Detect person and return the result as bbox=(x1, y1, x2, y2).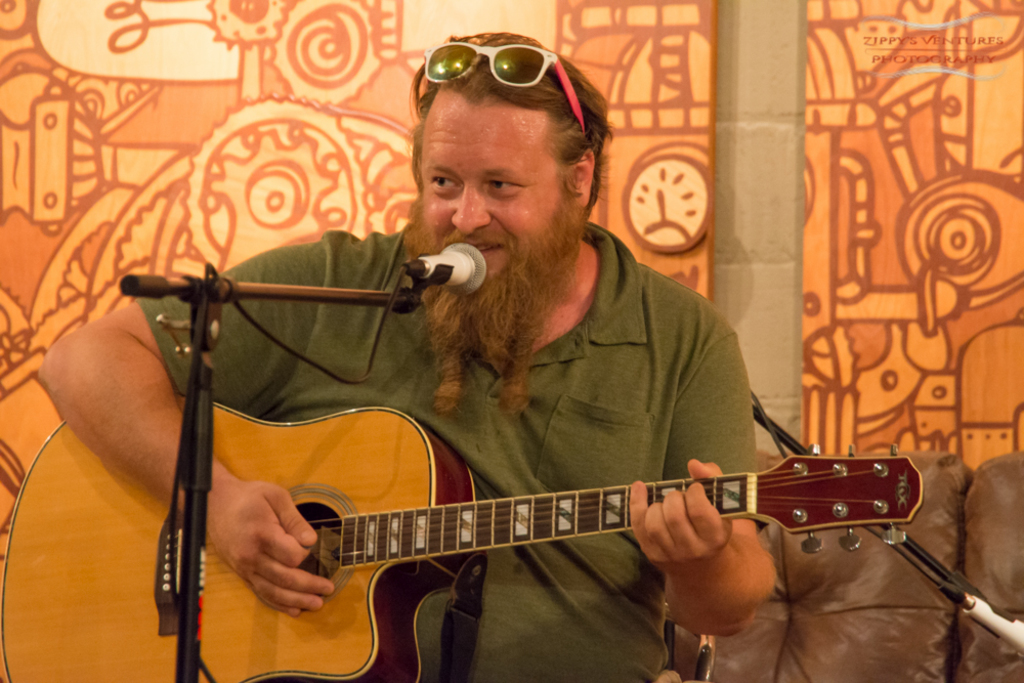
bbox=(39, 33, 777, 682).
